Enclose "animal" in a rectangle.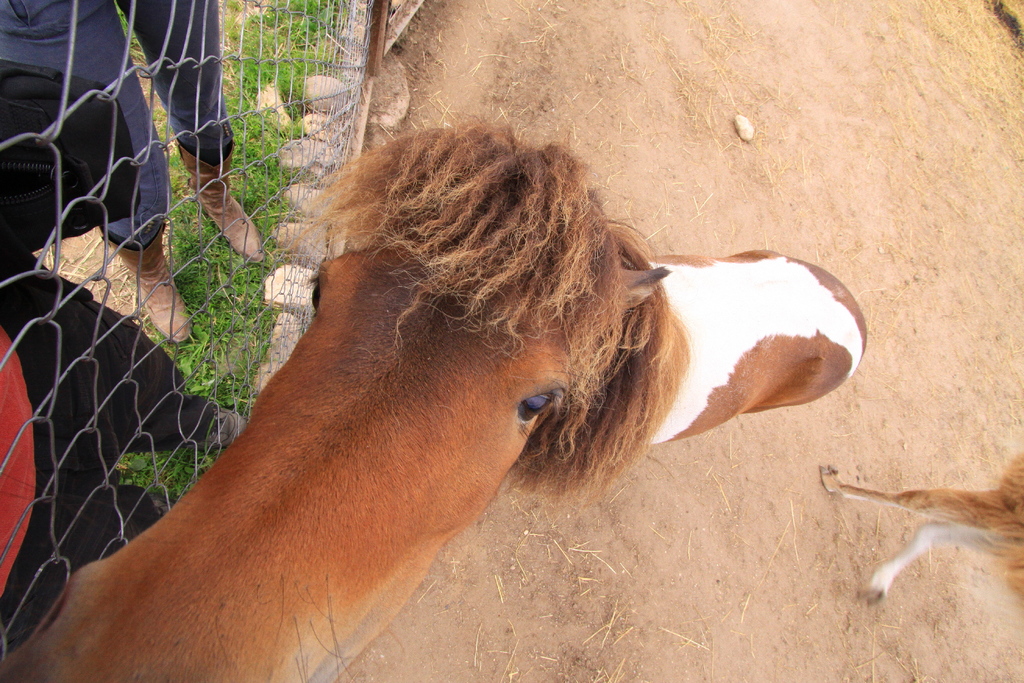
bbox=[815, 445, 1023, 605].
